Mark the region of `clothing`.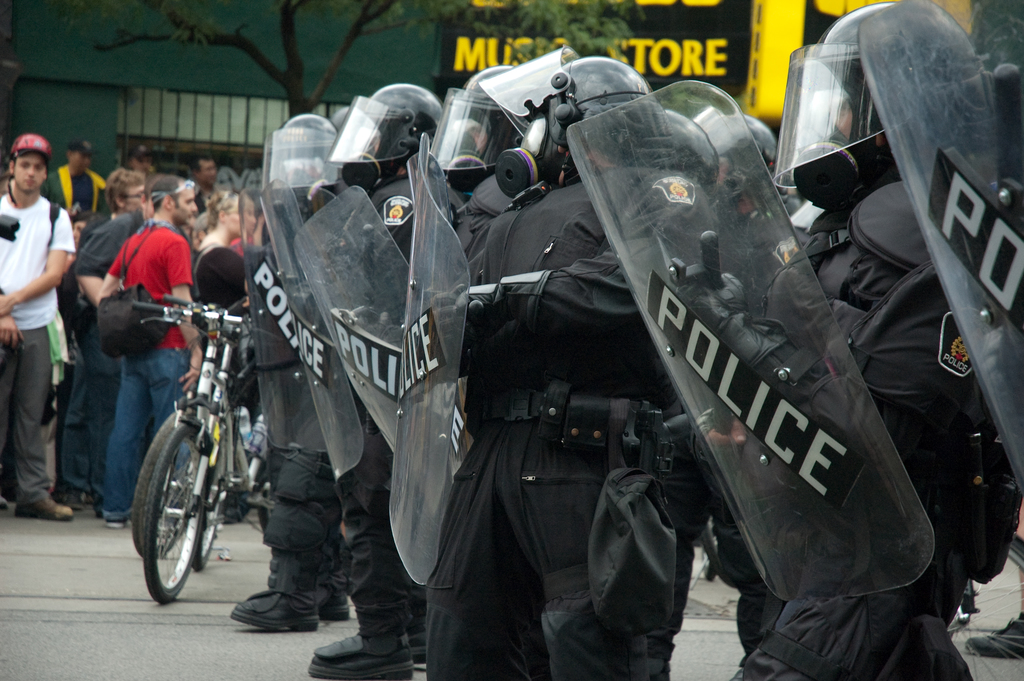
Region: bbox(0, 324, 52, 506).
